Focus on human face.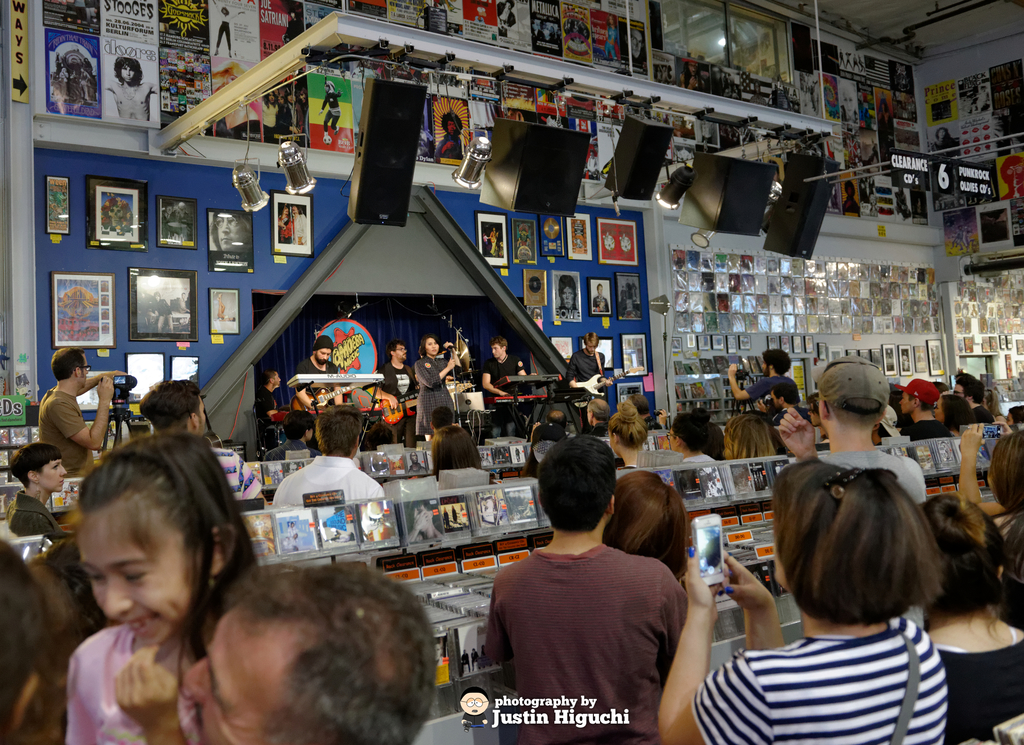
Focused at BBox(324, 84, 330, 92).
